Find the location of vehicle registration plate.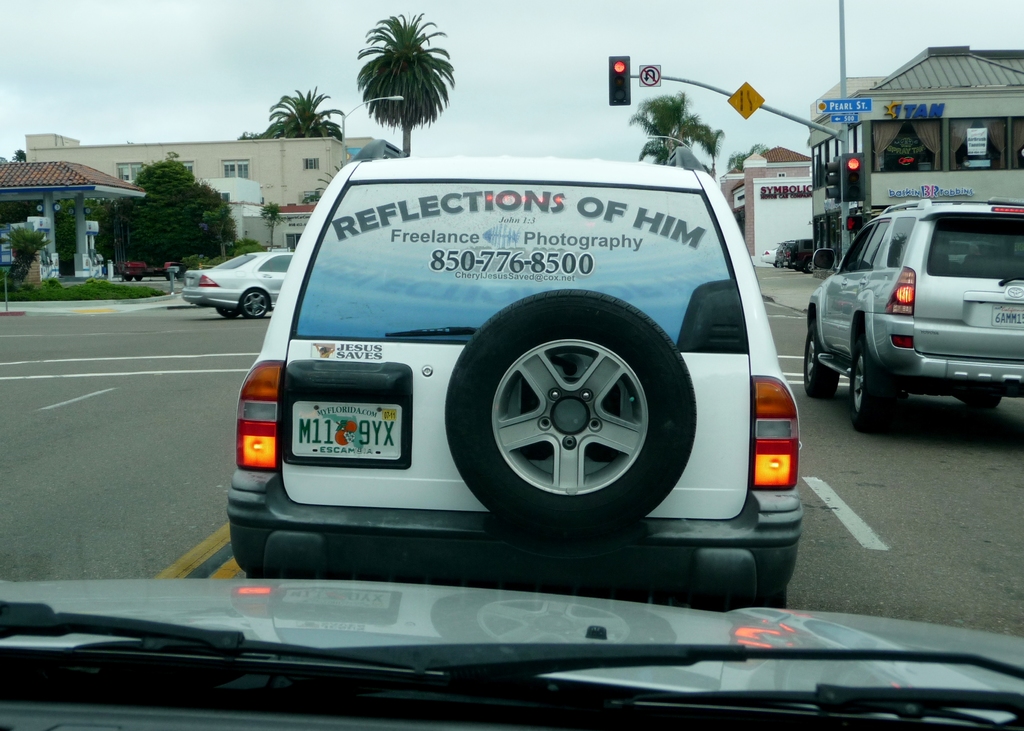
Location: bbox=(290, 399, 403, 462).
